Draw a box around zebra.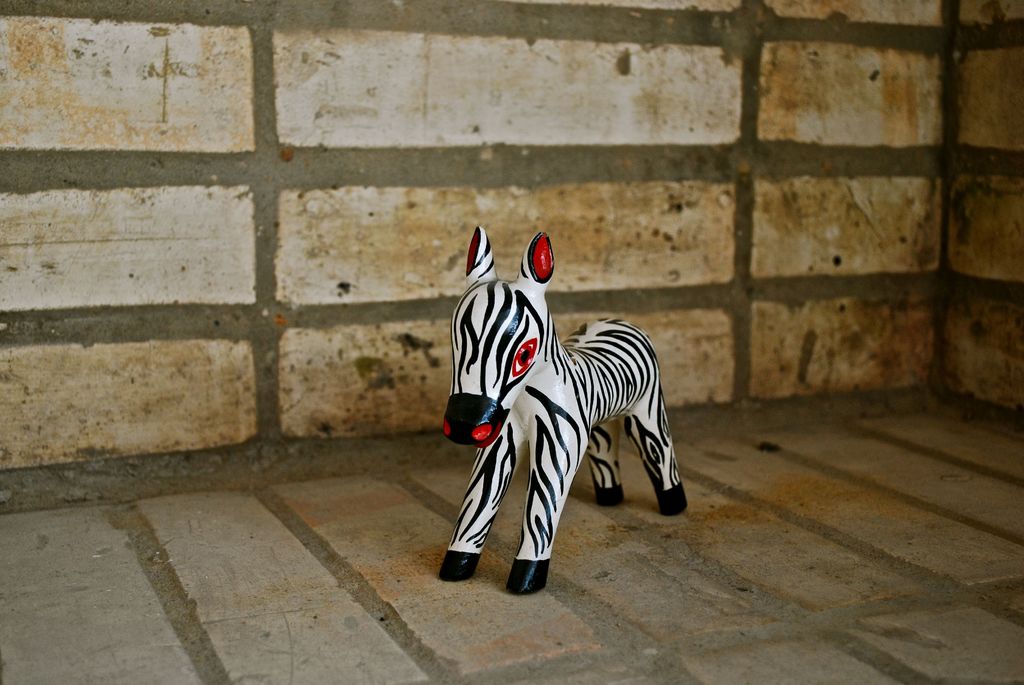
detection(433, 226, 690, 596).
